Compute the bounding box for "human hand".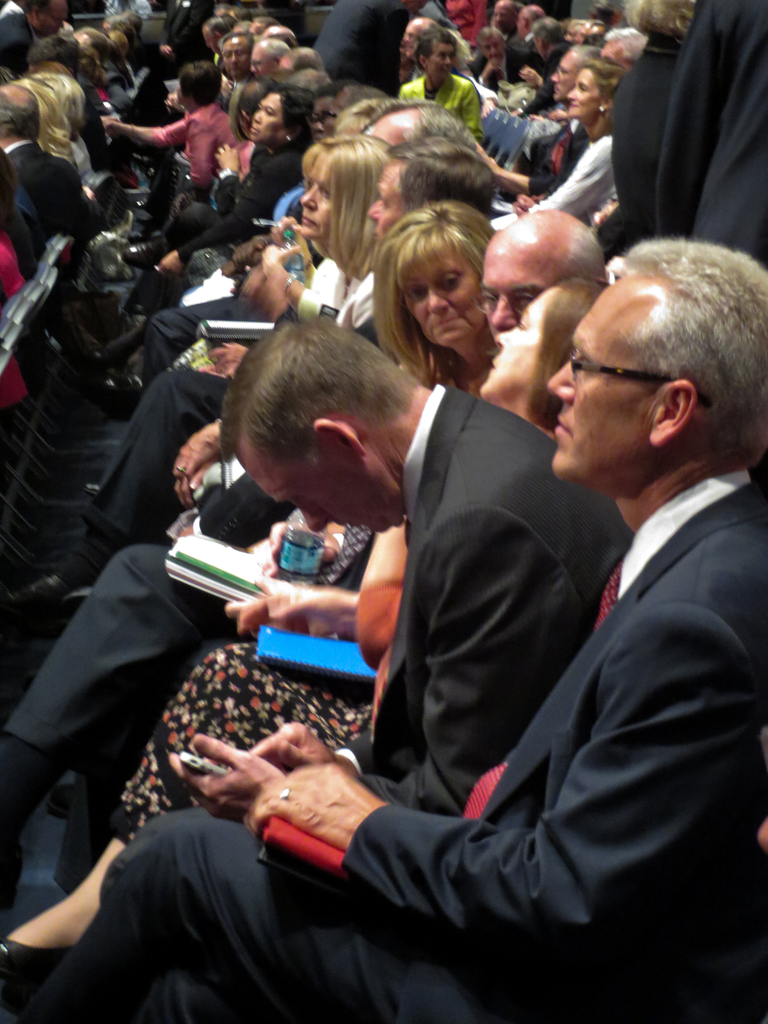
bbox=(237, 582, 355, 641).
